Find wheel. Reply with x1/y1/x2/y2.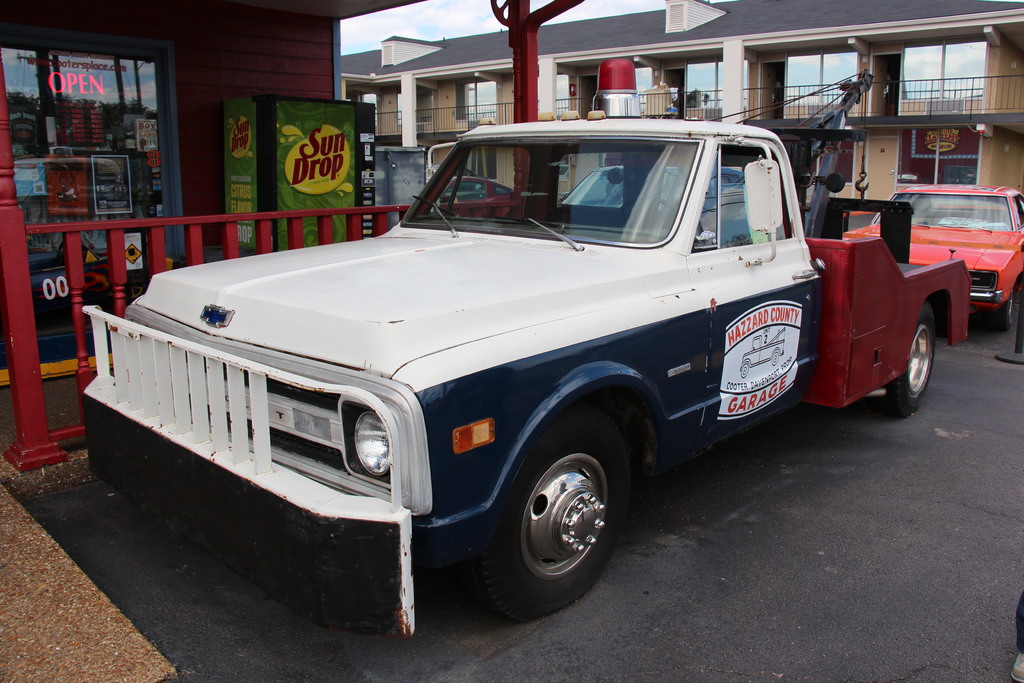
872/304/938/415.
